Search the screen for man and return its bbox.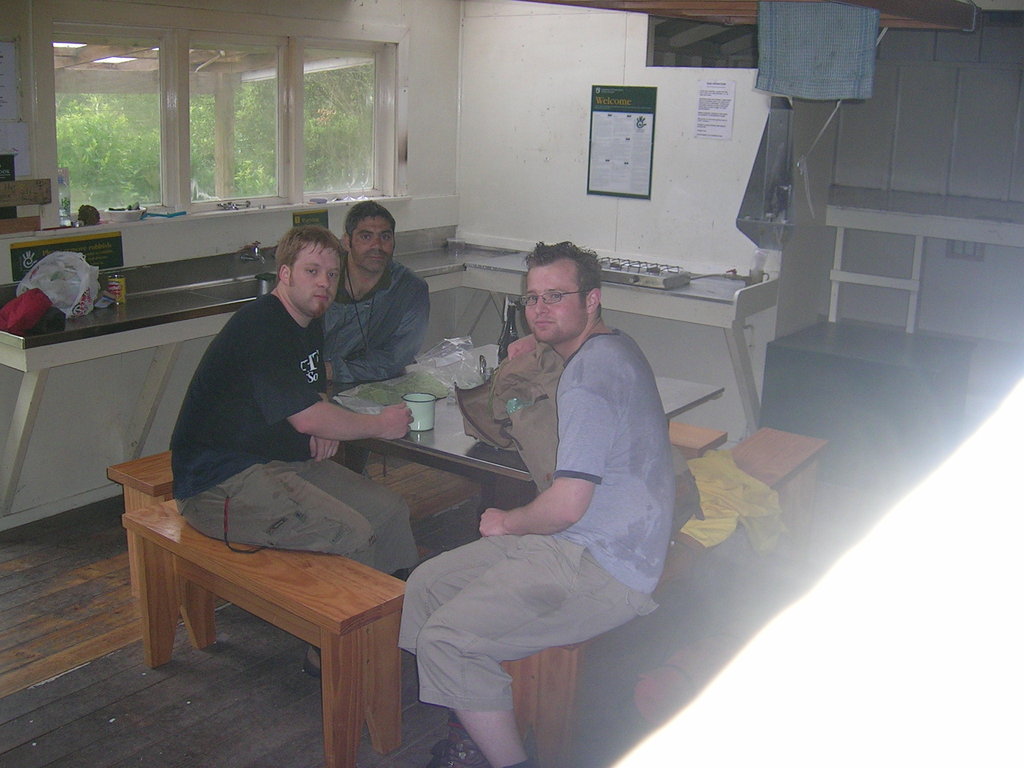
Found: <box>364,250,688,742</box>.
